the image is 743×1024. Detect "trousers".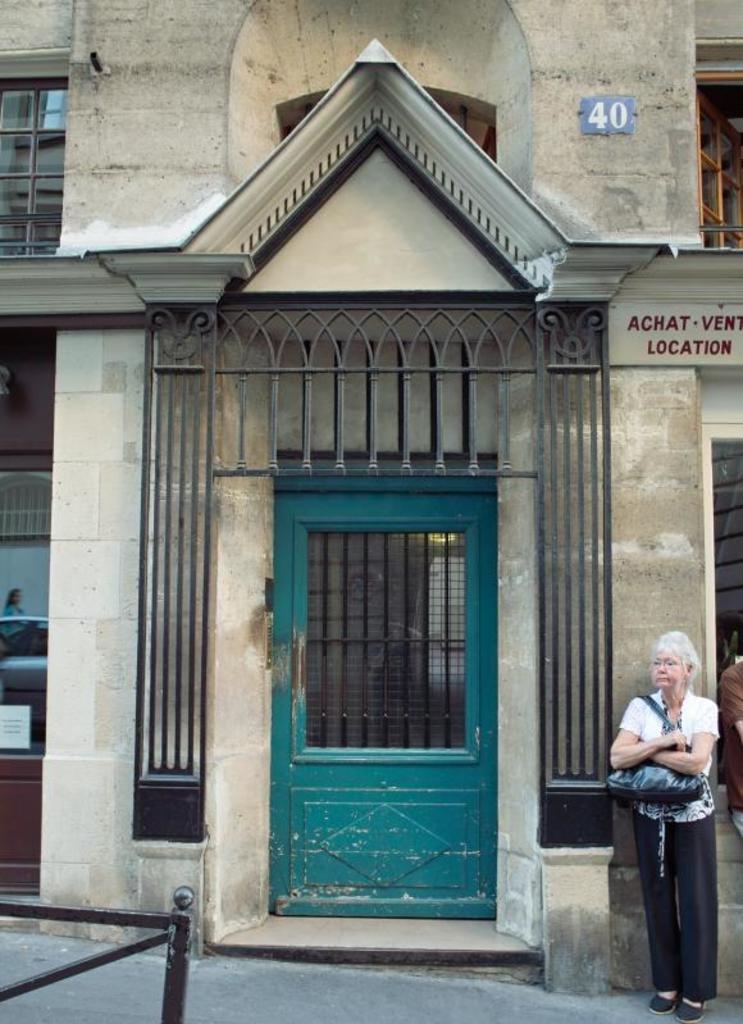
Detection: {"x1": 621, "y1": 765, "x2": 726, "y2": 983}.
